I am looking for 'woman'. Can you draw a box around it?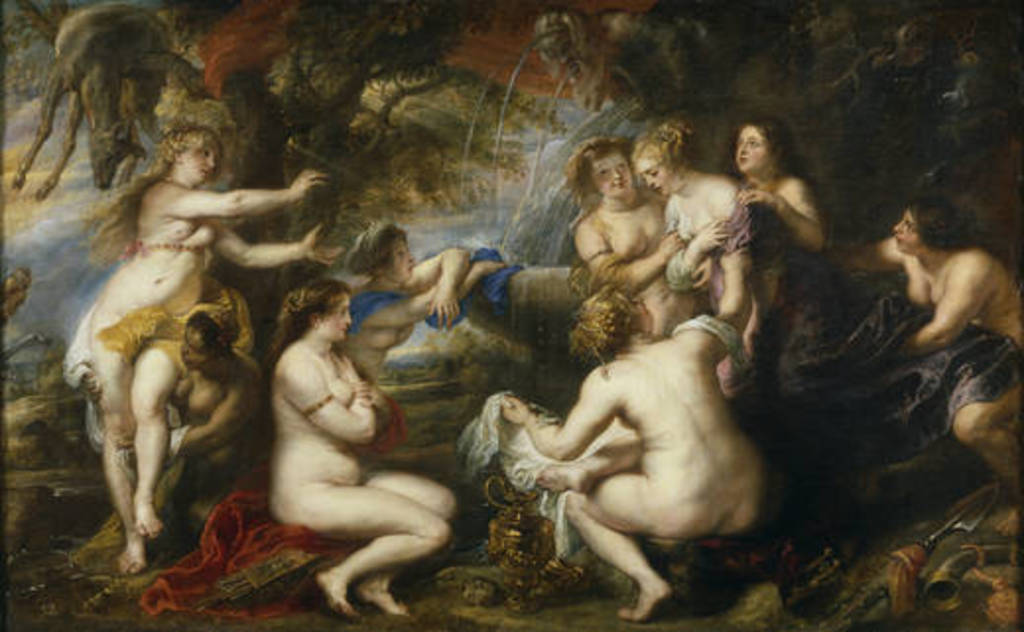
Sure, the bounding box is locate(634, 124, 770, 423).
